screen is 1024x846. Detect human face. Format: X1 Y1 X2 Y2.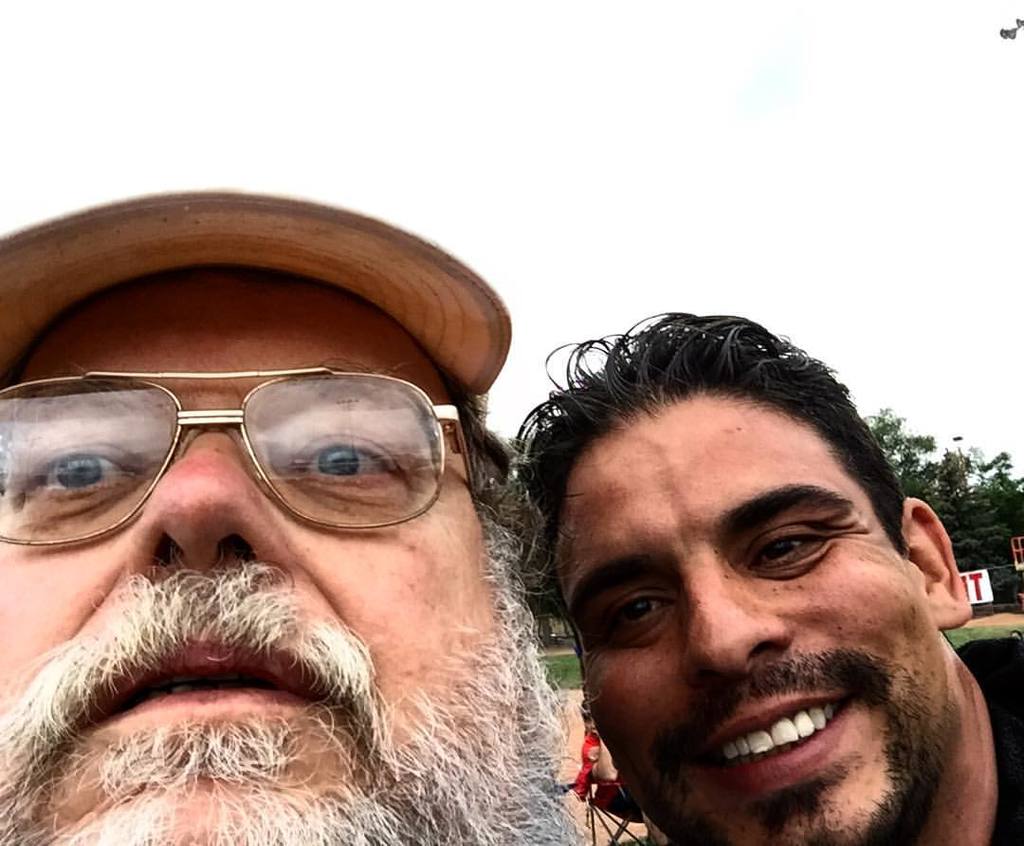
0 277 550 845.
